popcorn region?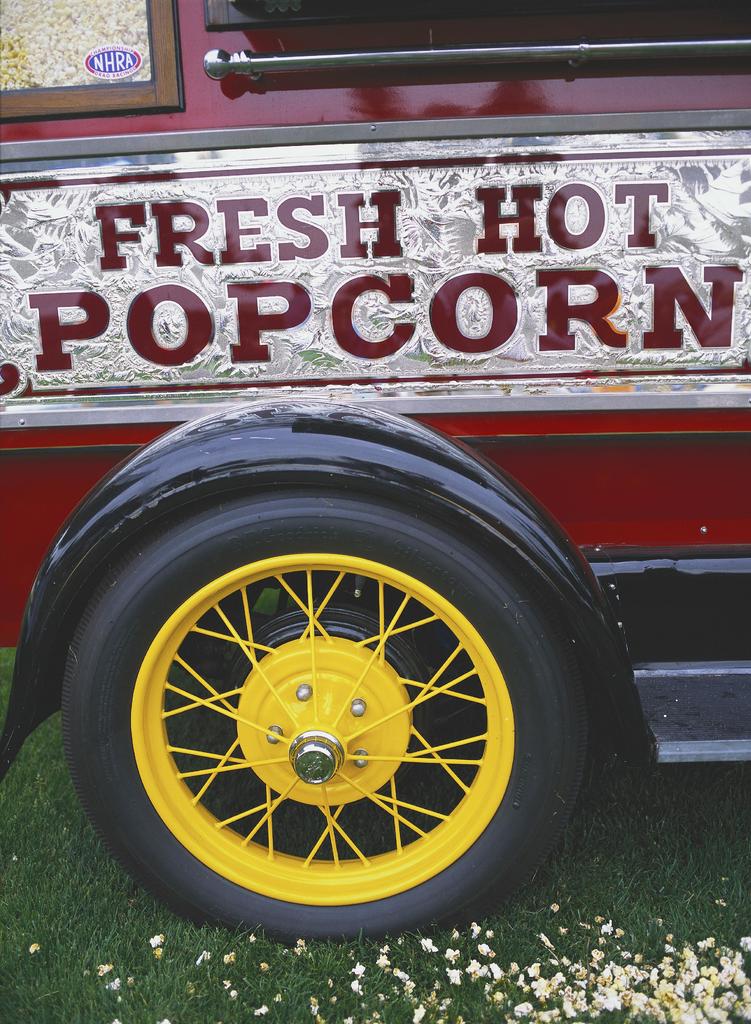
<box>558,923,568,935</box>
